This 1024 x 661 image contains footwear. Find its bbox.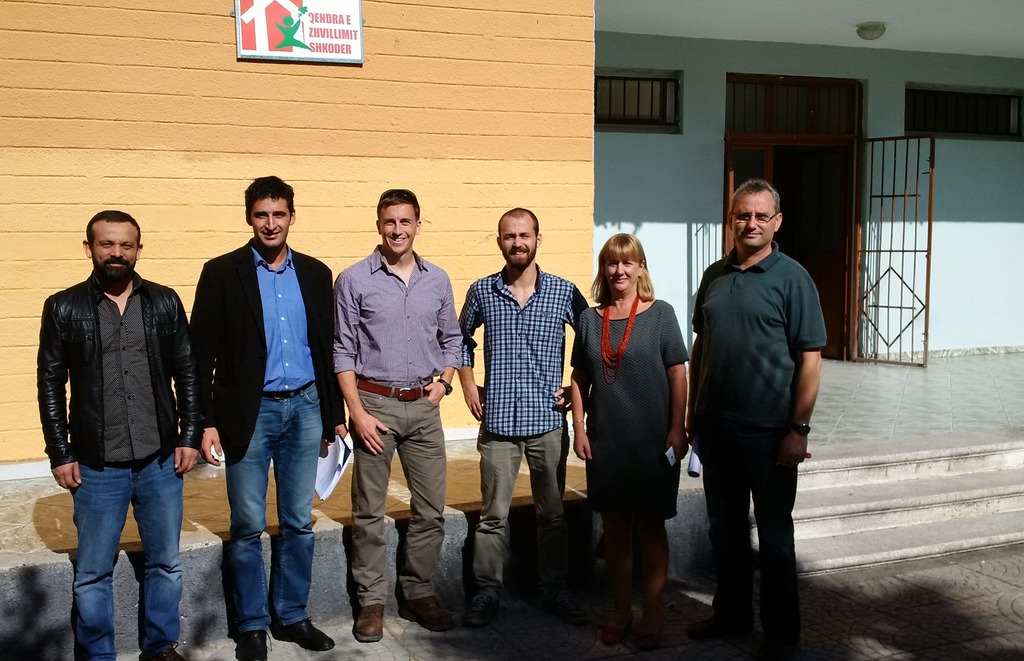
684,619,747,648.
